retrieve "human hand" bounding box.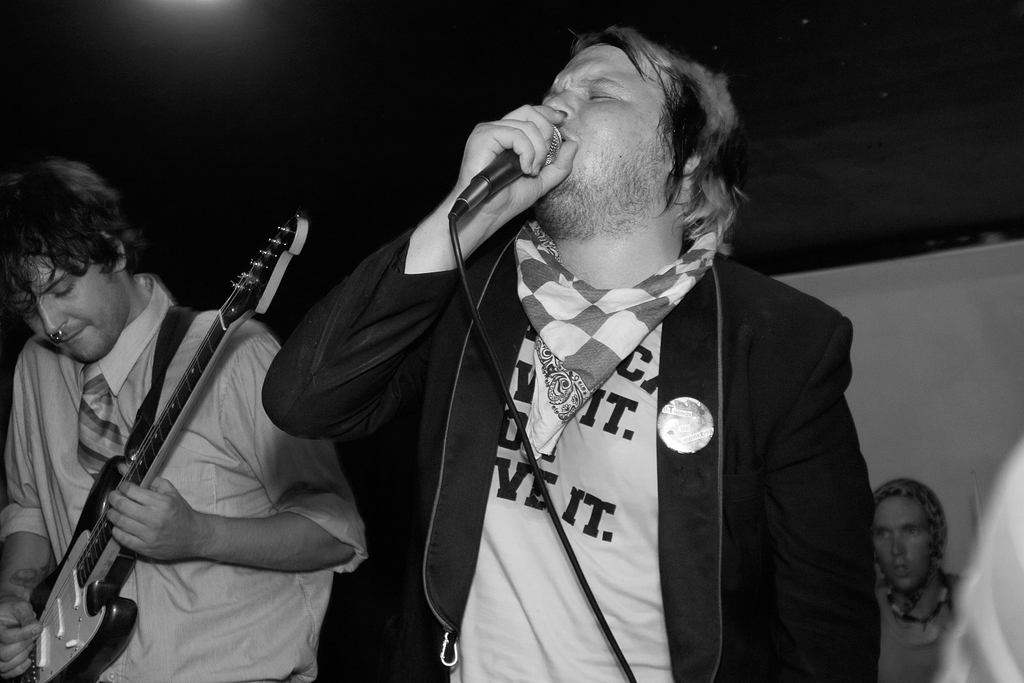
Bounding box: 0:595:42:680.
